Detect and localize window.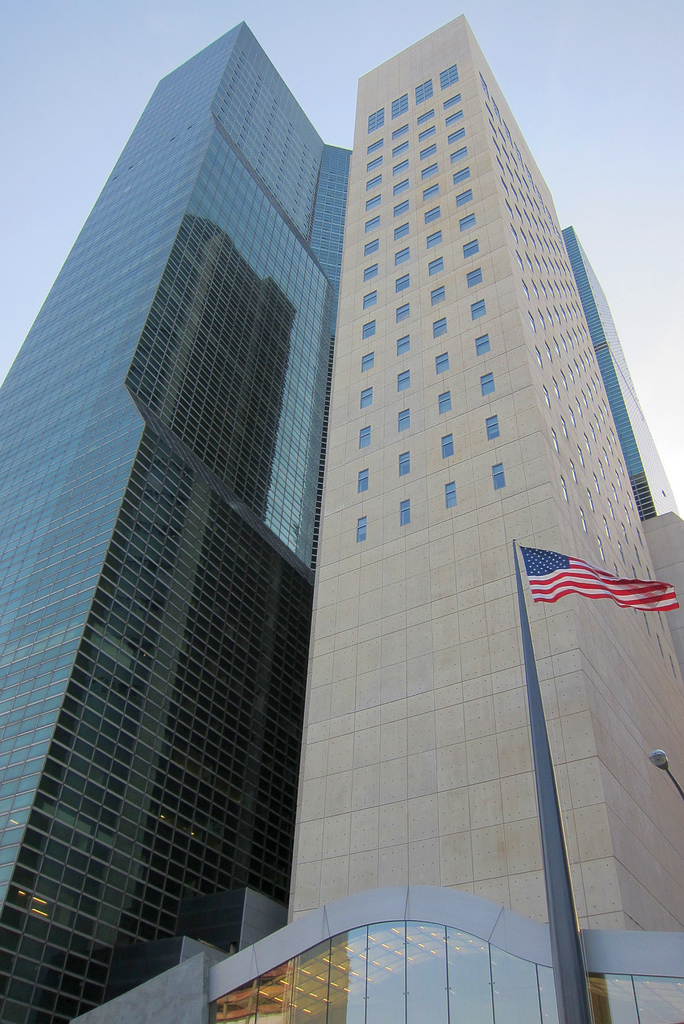
Localized at bbox=[356, 468, 370, 492].
